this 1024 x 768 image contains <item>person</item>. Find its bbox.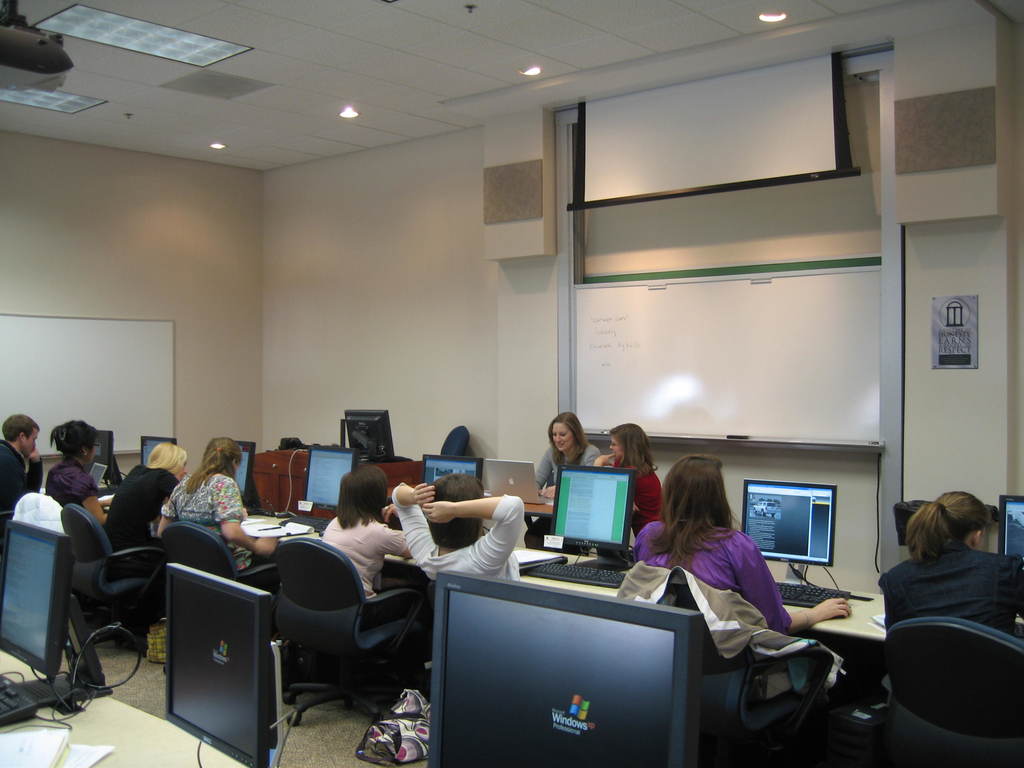
(595,416,668,529).
